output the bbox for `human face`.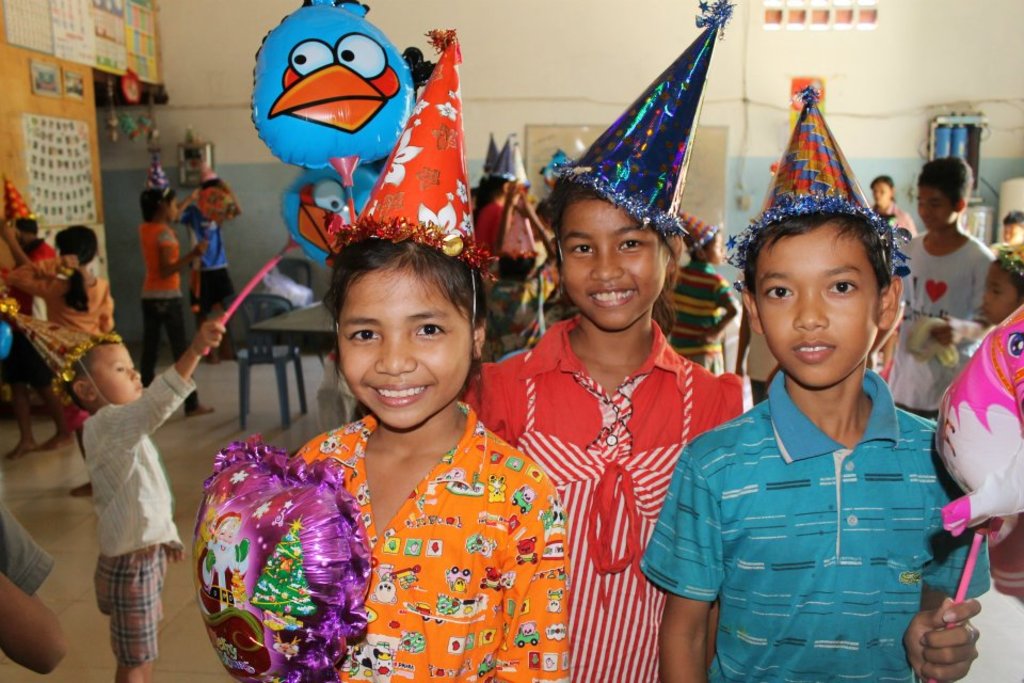
Rect(925, 182, 957, 224).
